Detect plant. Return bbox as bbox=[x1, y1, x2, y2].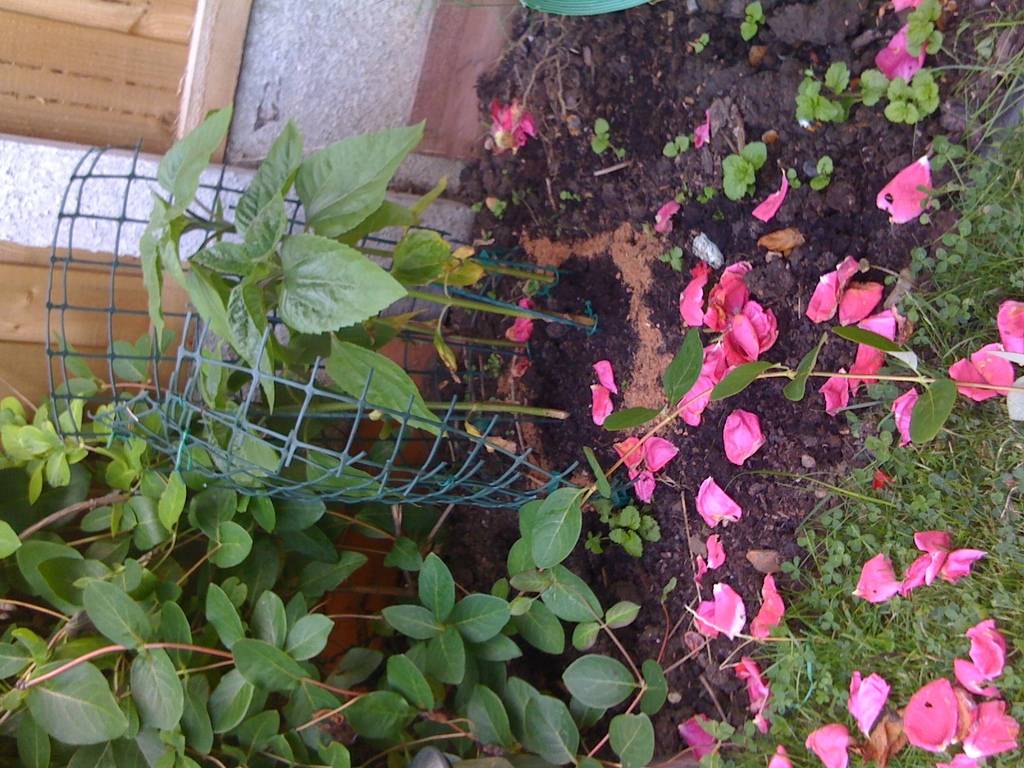
bbox=[782, 59, 948, 126].
